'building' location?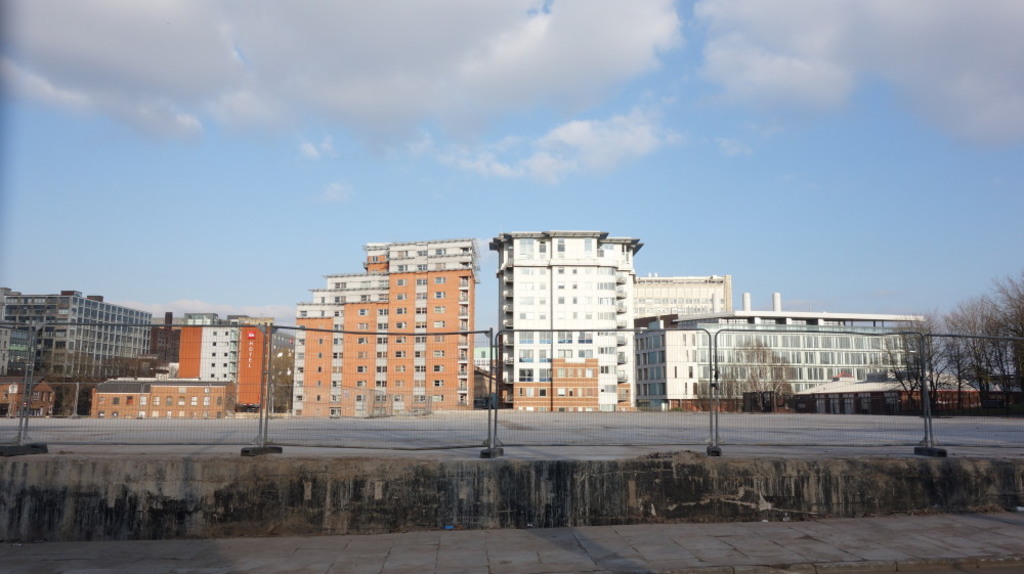
pyautogui.locateOnScreen(2, 288, 150, 421)
